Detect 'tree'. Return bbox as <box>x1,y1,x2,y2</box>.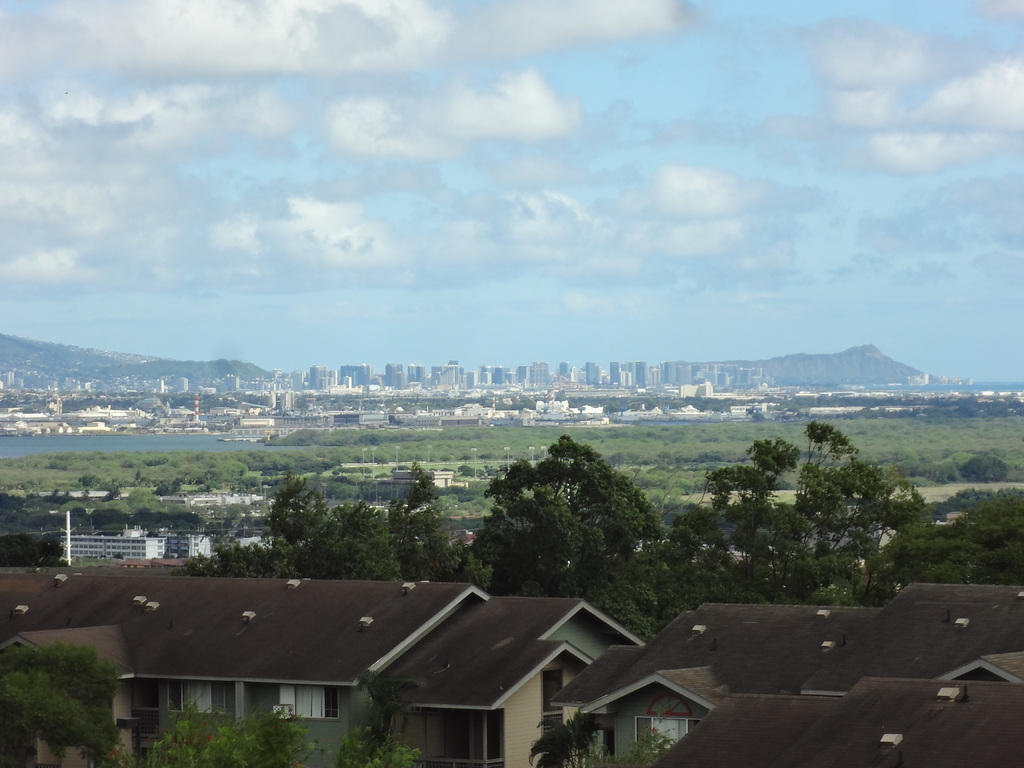
<box>4,531,77,569</box>.
